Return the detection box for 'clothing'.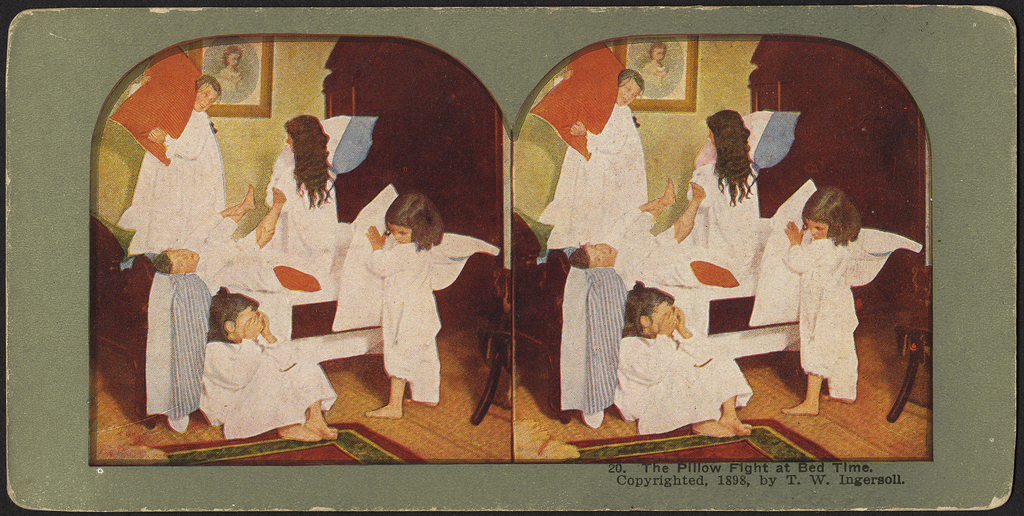
602/207/680/277.
